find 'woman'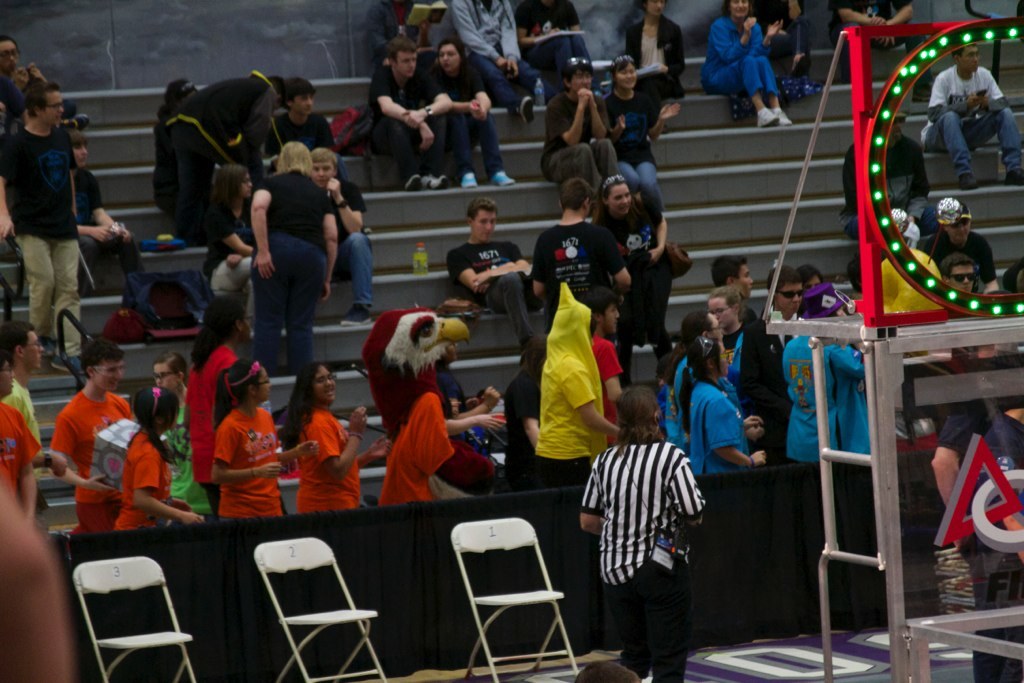
[189,295,292,513]
